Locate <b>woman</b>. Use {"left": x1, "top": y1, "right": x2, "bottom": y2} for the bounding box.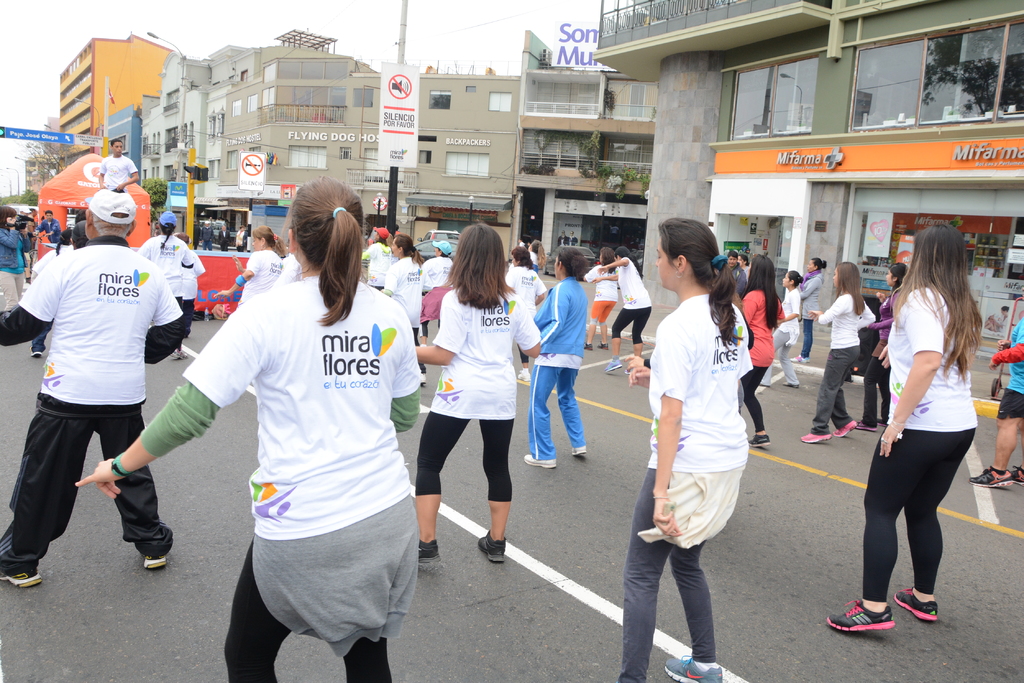
{"left": 595, "top": 246, "right": 654, "bottom": 377}.
